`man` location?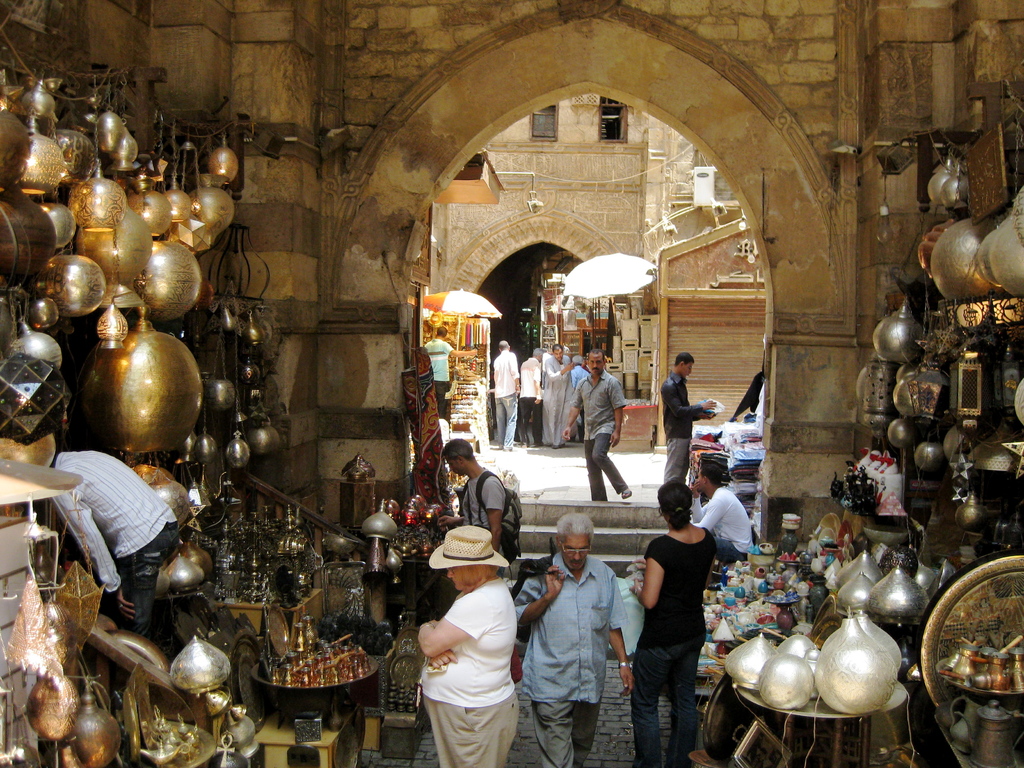
left=572, top=355, right=589, bottom=440
